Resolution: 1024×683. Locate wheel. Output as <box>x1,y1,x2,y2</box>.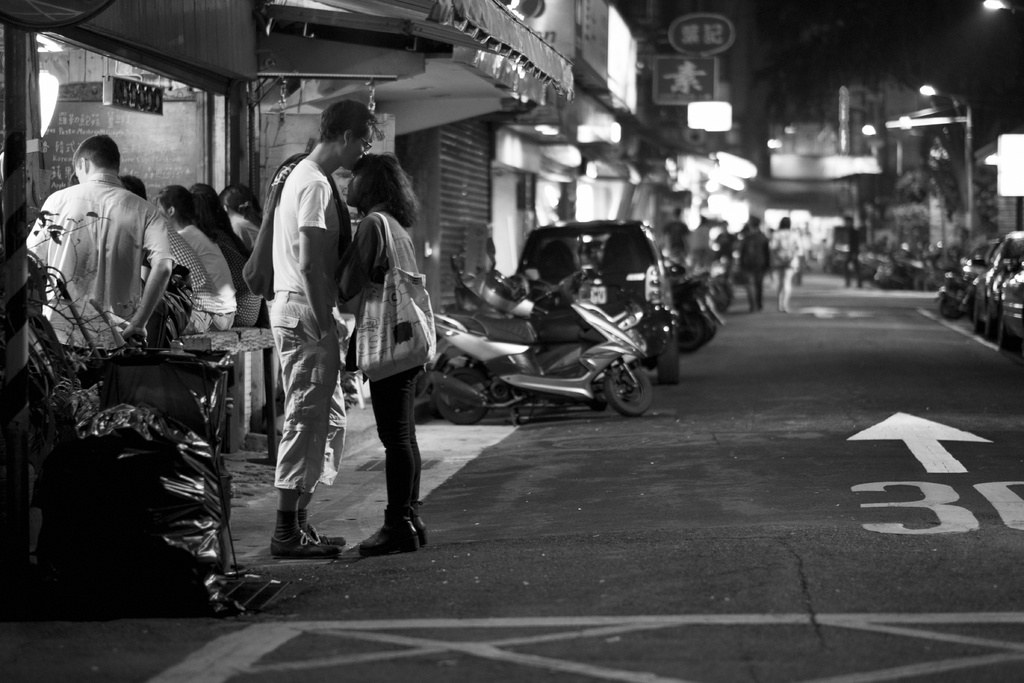
<box>940,302,961,320</box>.
